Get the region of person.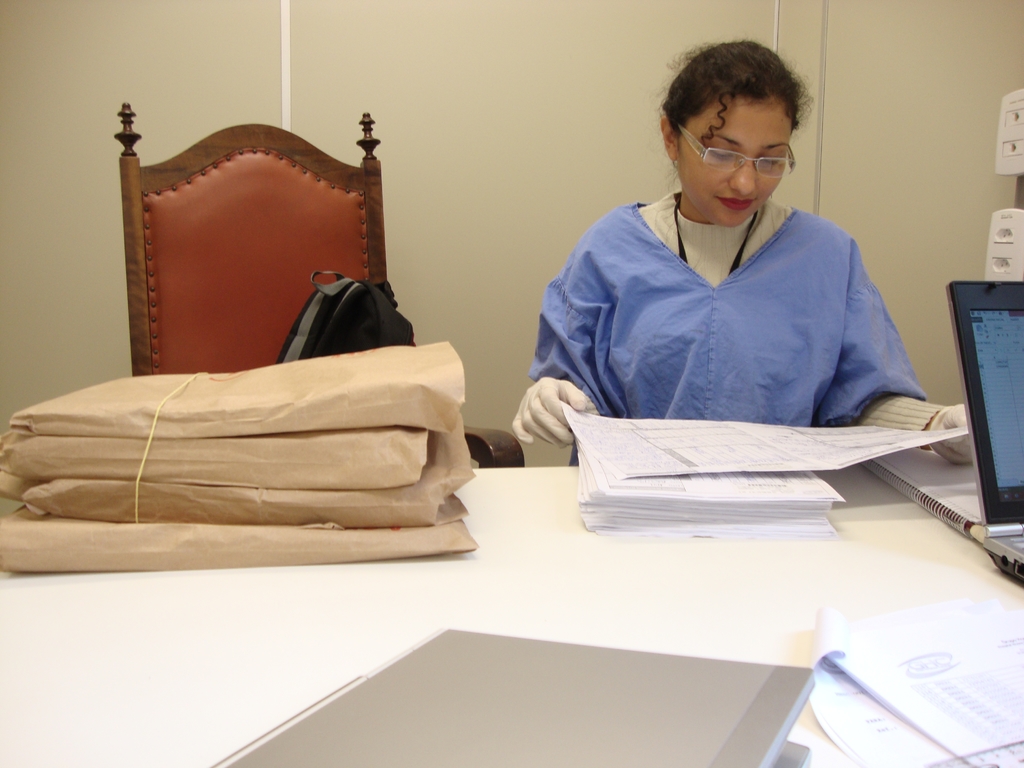
pyautogui.locateOnScreen(545, 61, 929, 485).
